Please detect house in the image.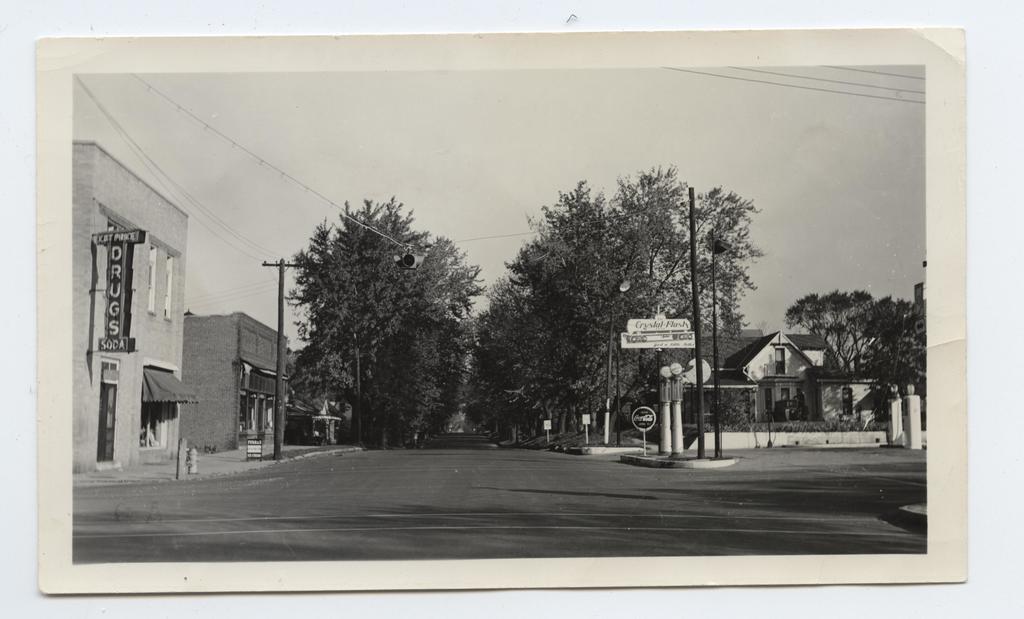
719 314 879 446.
